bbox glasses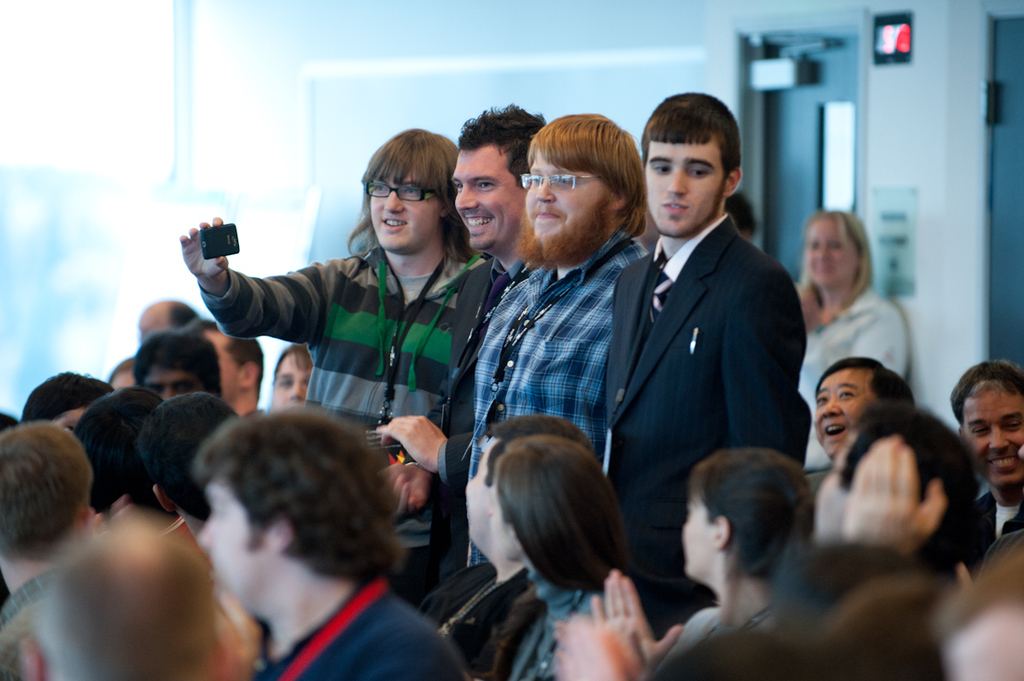
517:171:599:189
